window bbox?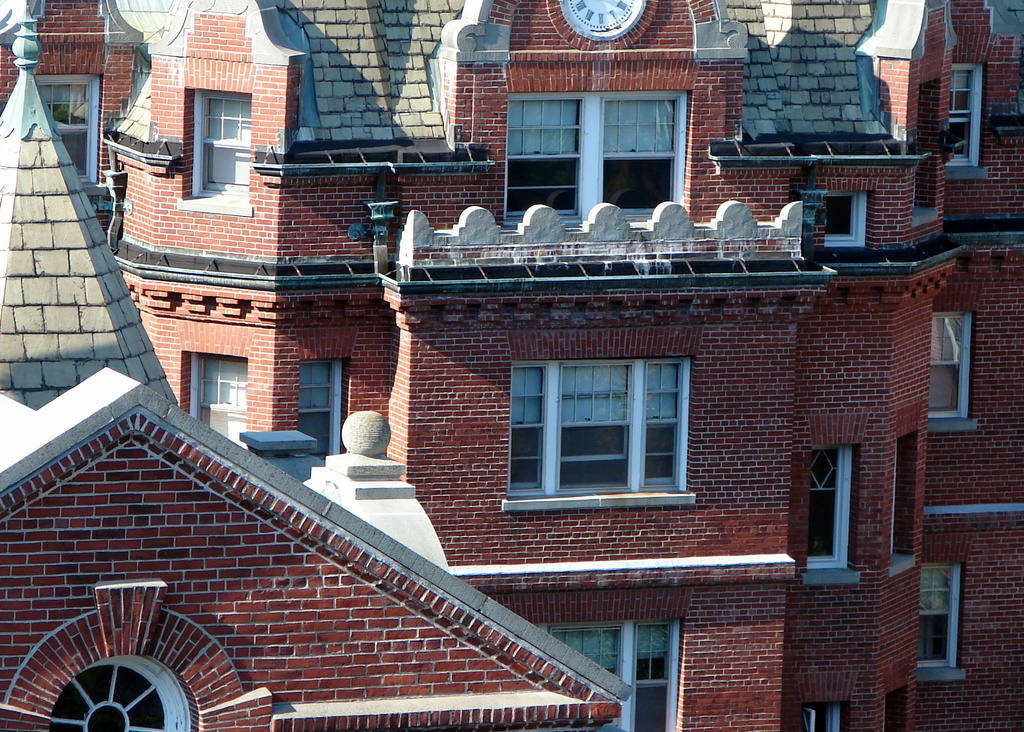
rect(192, 351, 247, 453)
